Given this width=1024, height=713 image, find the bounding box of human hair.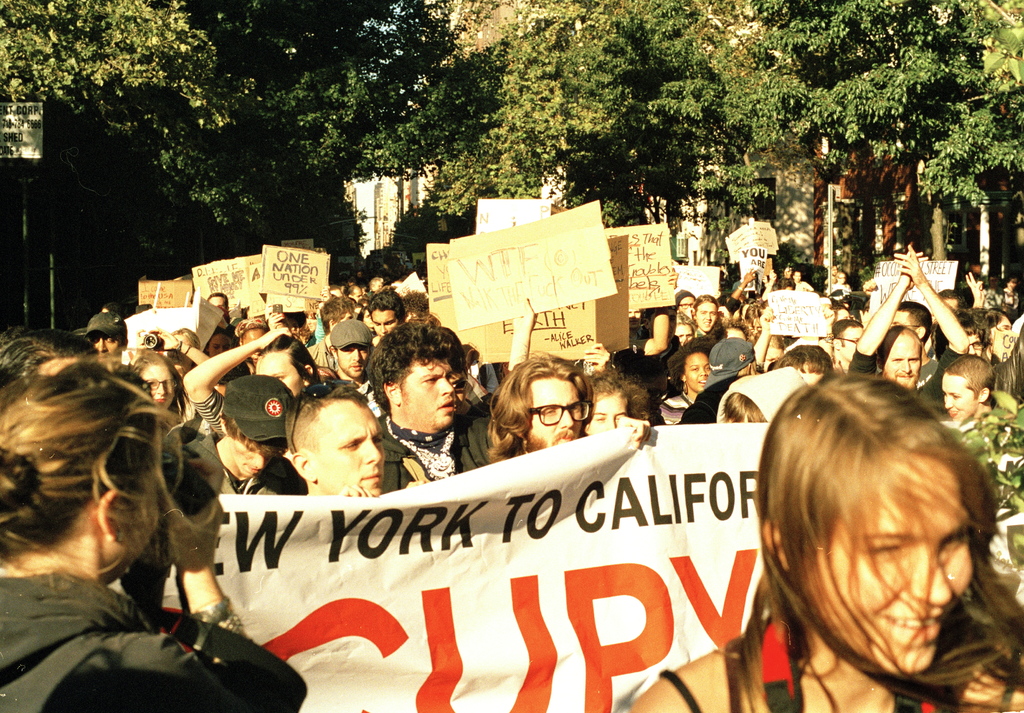
locate(0, 358, 174, 584).
